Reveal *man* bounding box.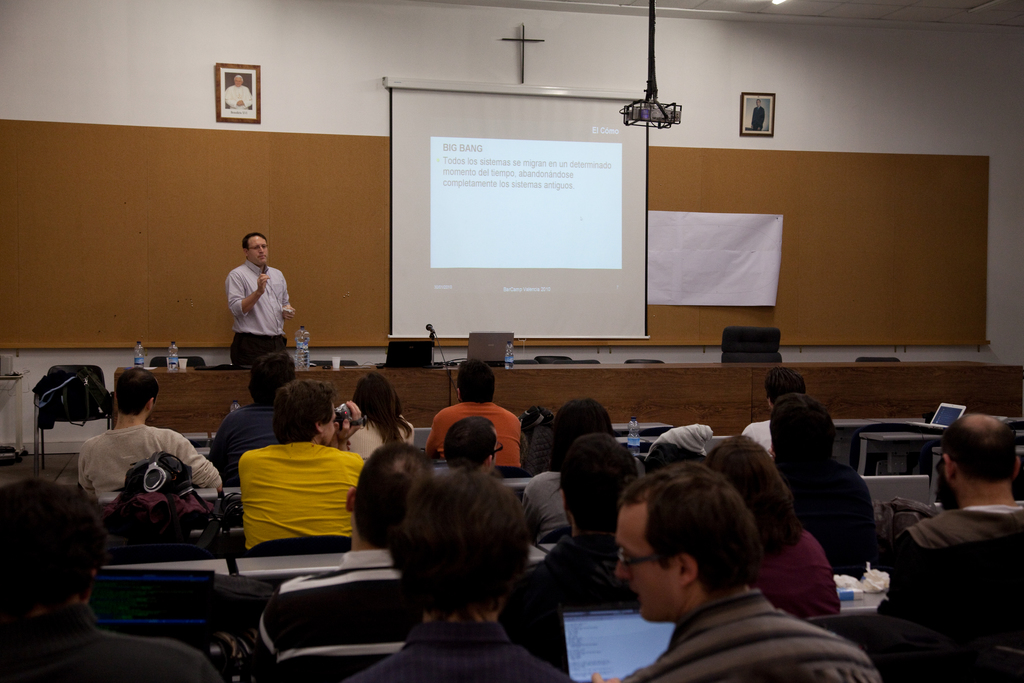
Revealed: select_region(586, 463, 878, 682).
